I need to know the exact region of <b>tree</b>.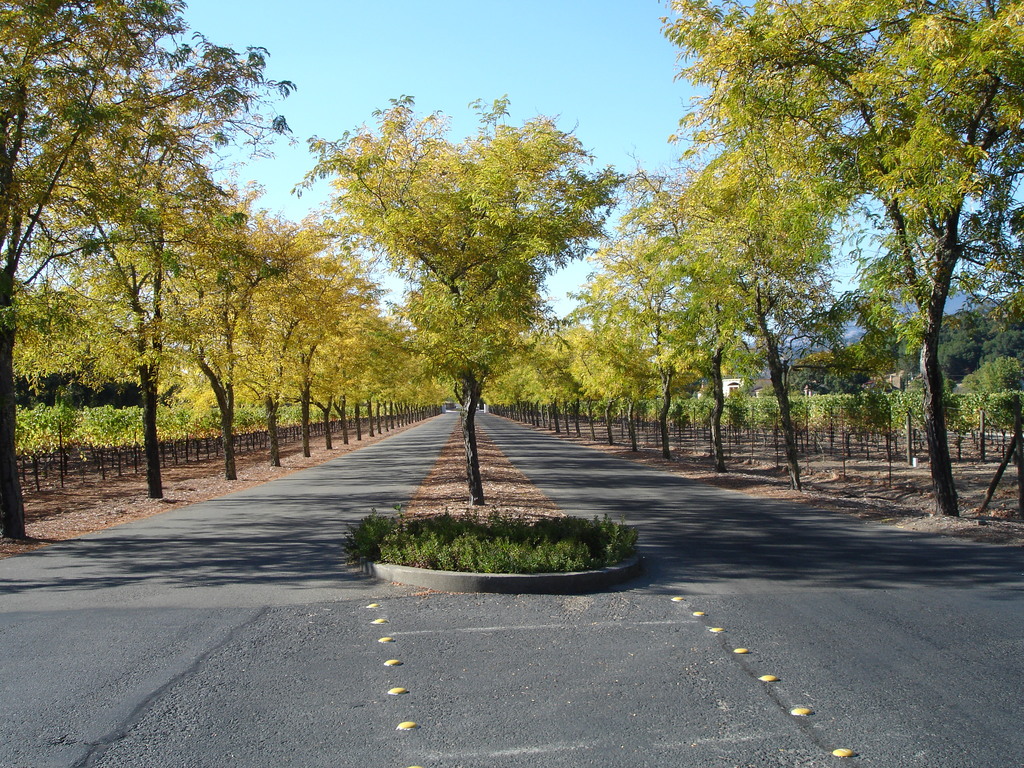
Region: locate(164, 179, 316, 479).
